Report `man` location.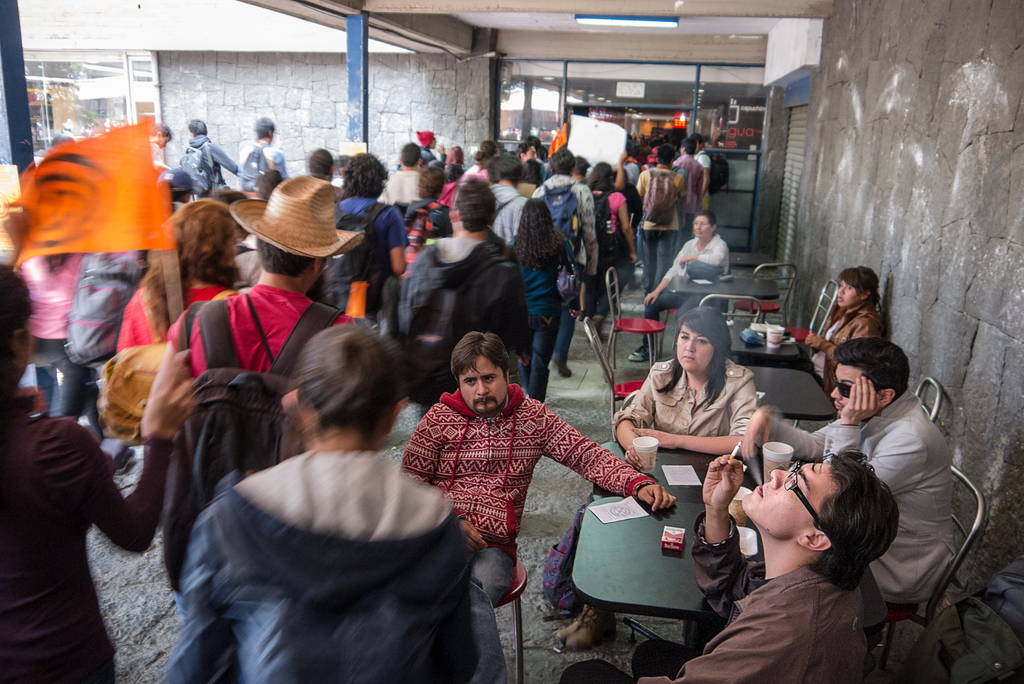
Report: rect(614, 302, 758, 471).
